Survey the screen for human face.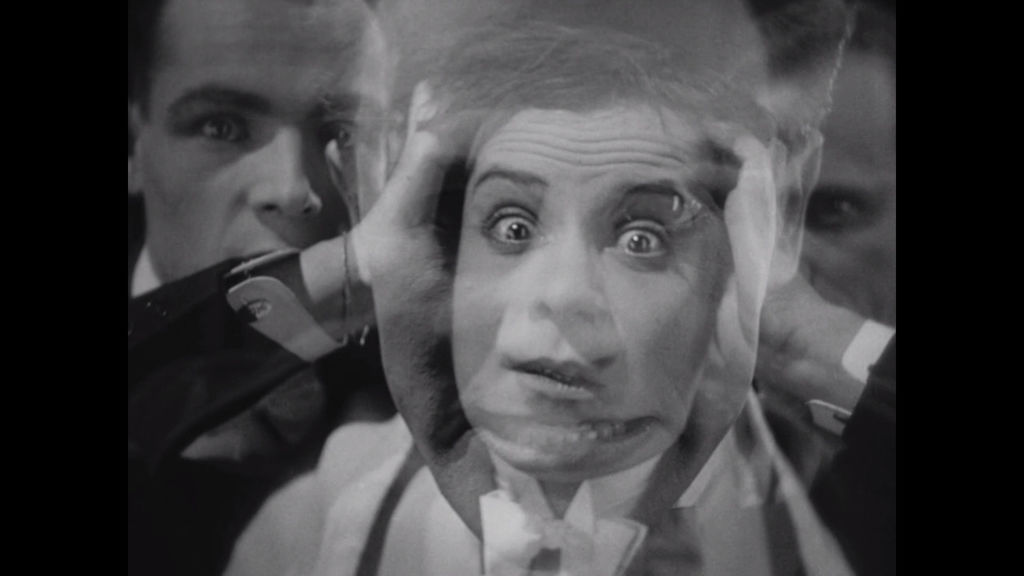
Survey found: x1=145, y1=0, x2=387, y2=280.
